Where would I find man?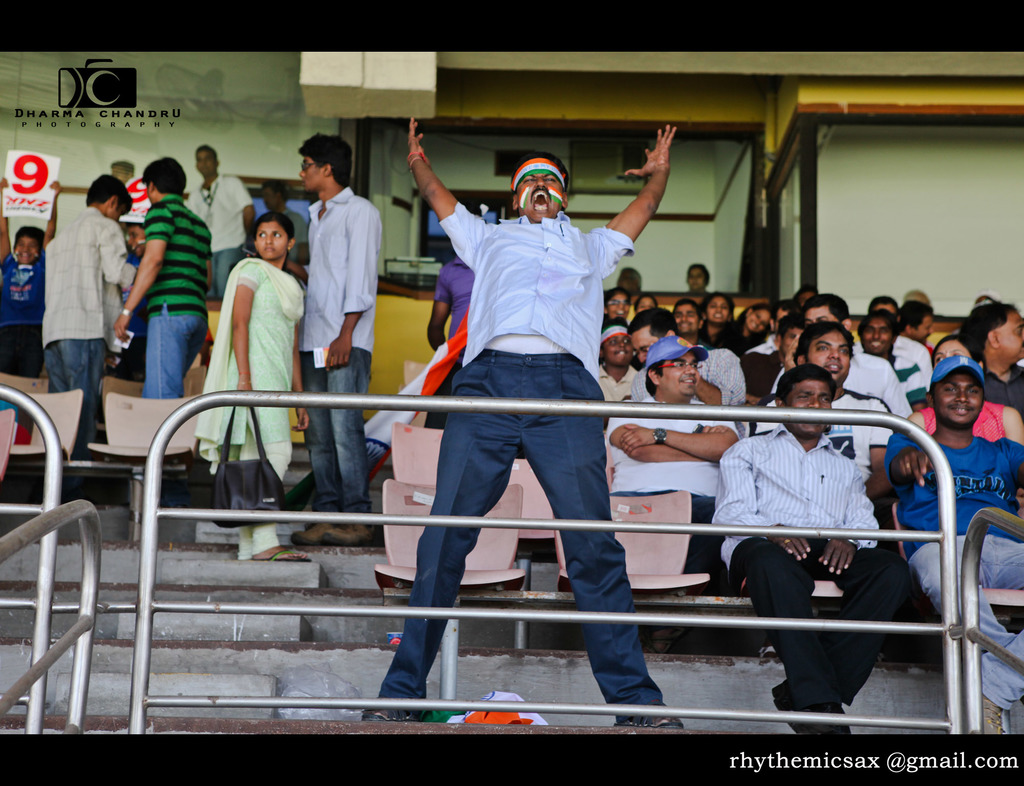
At select_region(109, 156, 214, 484).
